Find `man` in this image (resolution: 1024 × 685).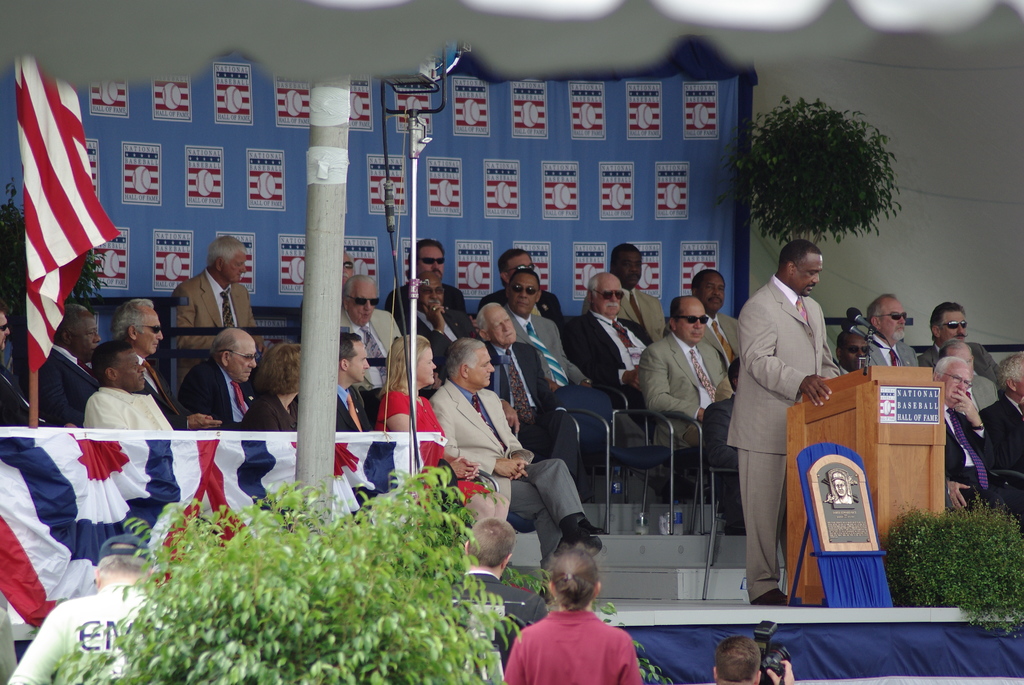
<box>36,297,104,422</box>.
